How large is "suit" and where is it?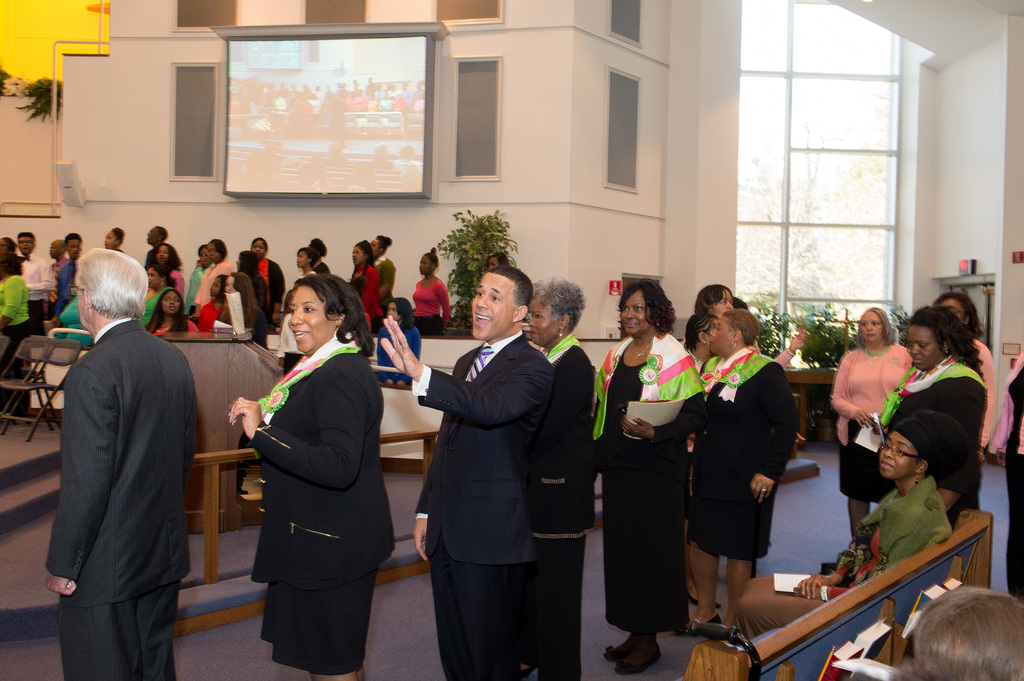
Bounding box: {"x1": 403, "y1": 332, "x2": 553, "y2": 680}.
